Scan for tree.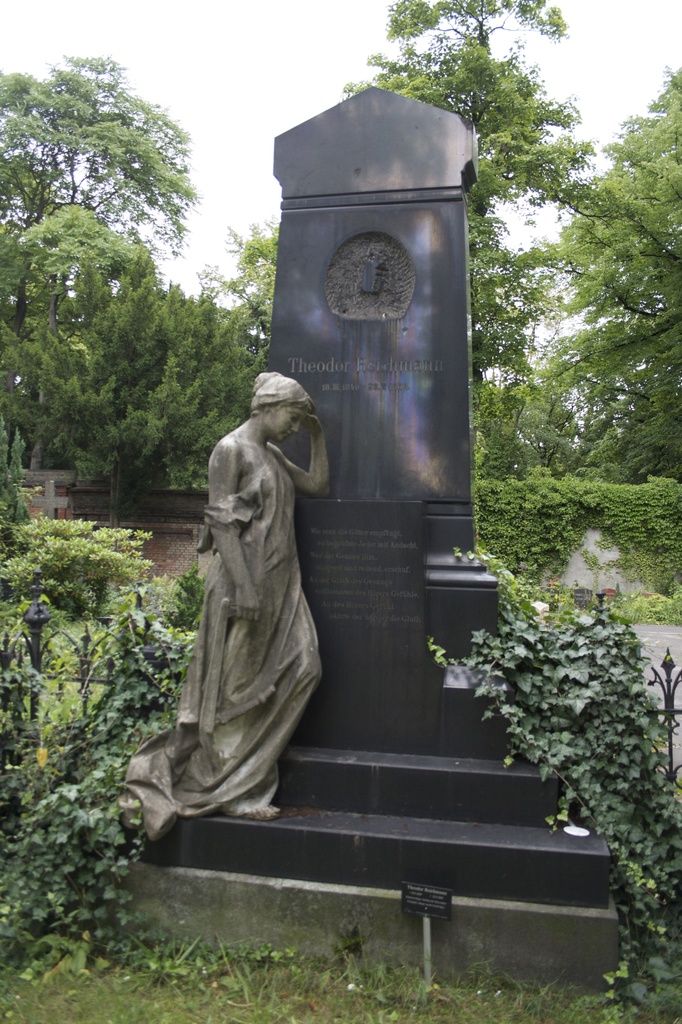
Scan result: bbox(340, 0, 597, 378).
